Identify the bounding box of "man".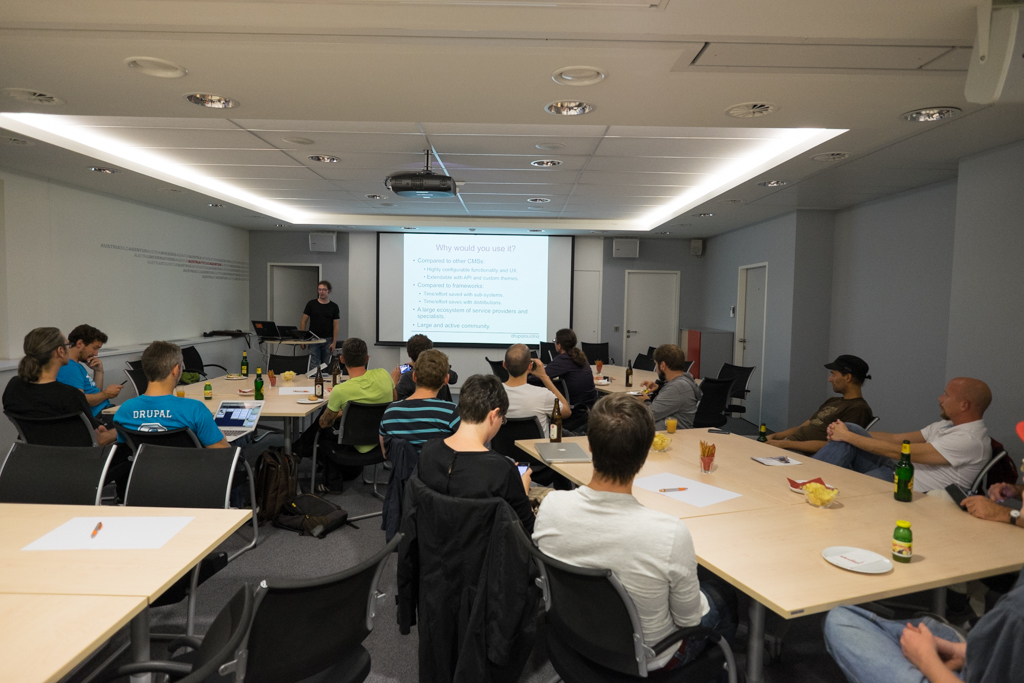
(59, 326, 123, 427).
